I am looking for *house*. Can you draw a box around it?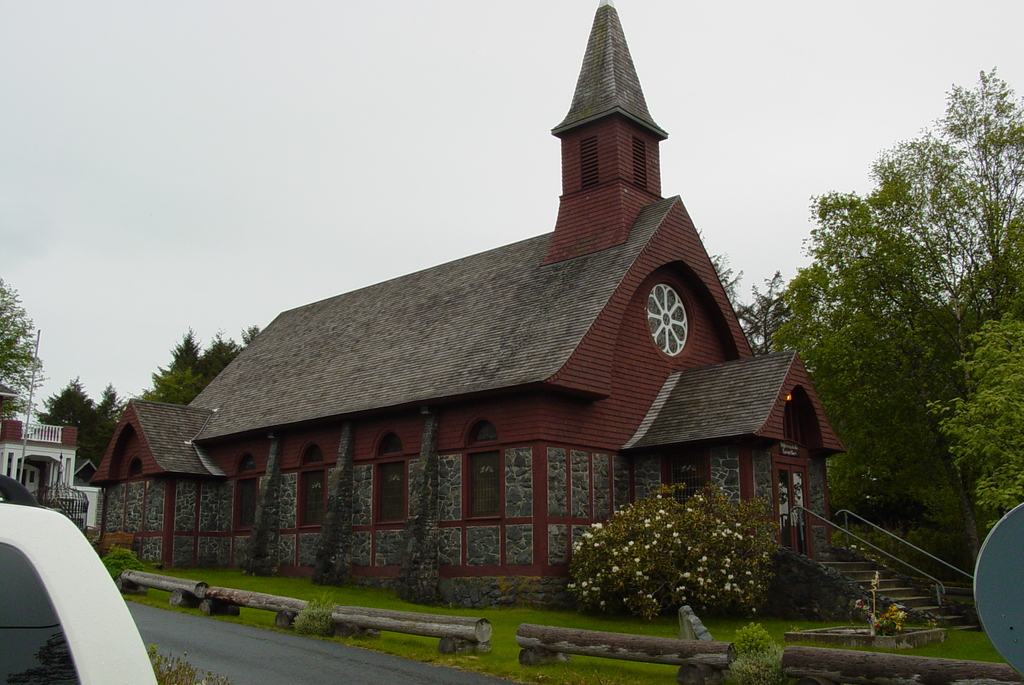
Sure, the bounding box is BBox(369, 260, 508, 586).
